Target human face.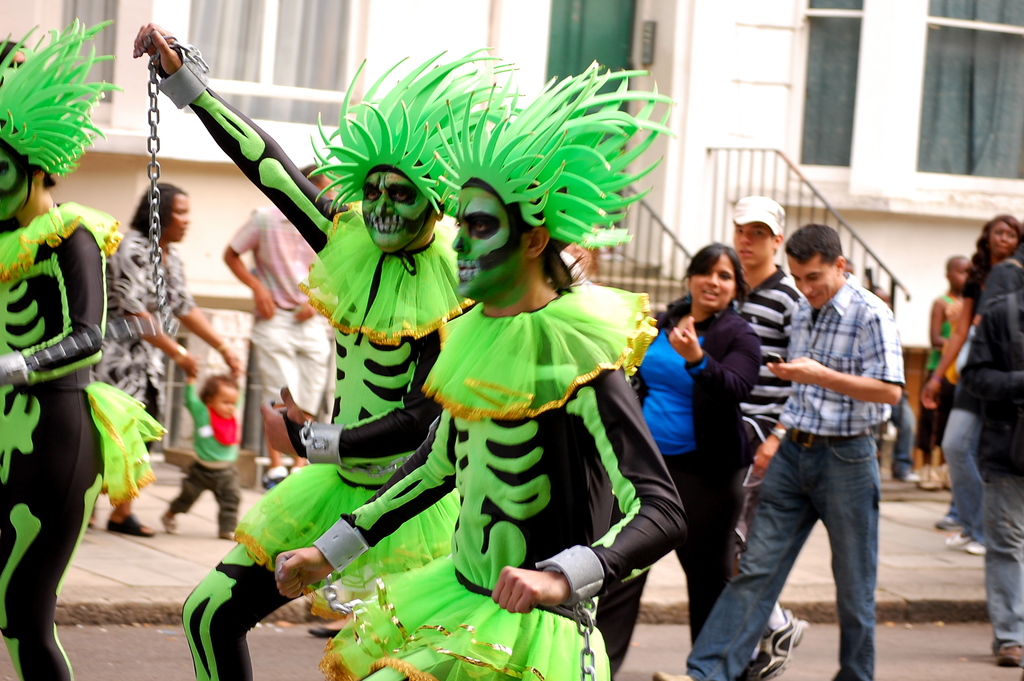
Target region: select_region(362, 162, 435, 250).
